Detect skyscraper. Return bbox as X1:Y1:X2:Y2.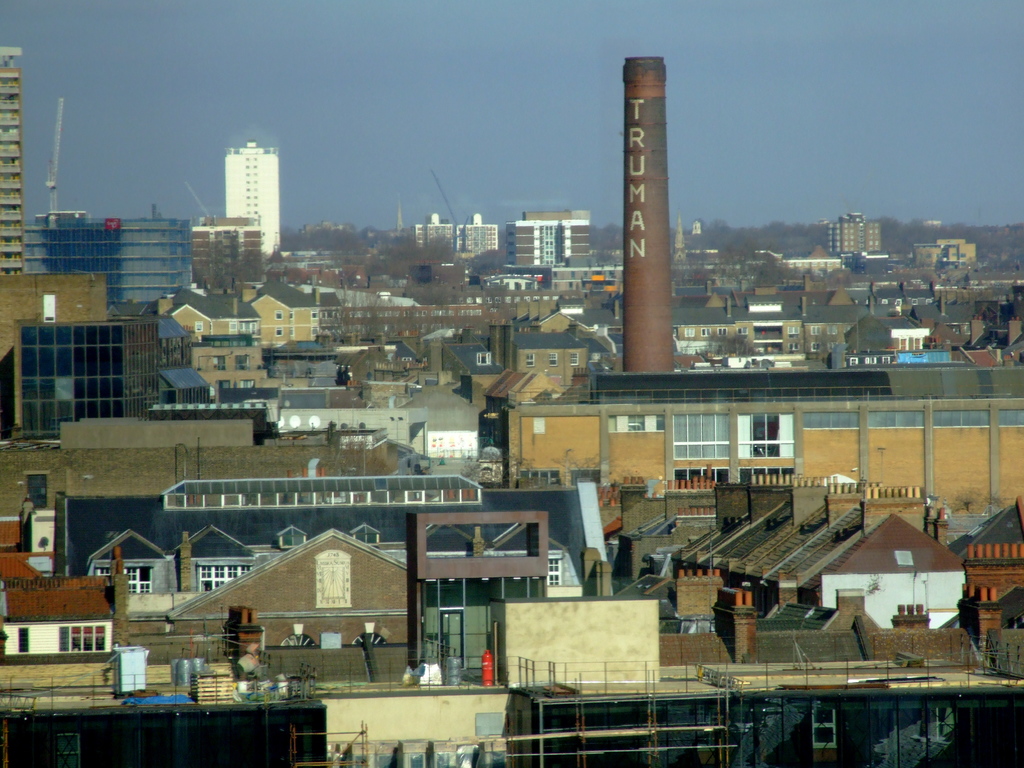
199:118:282:244.
